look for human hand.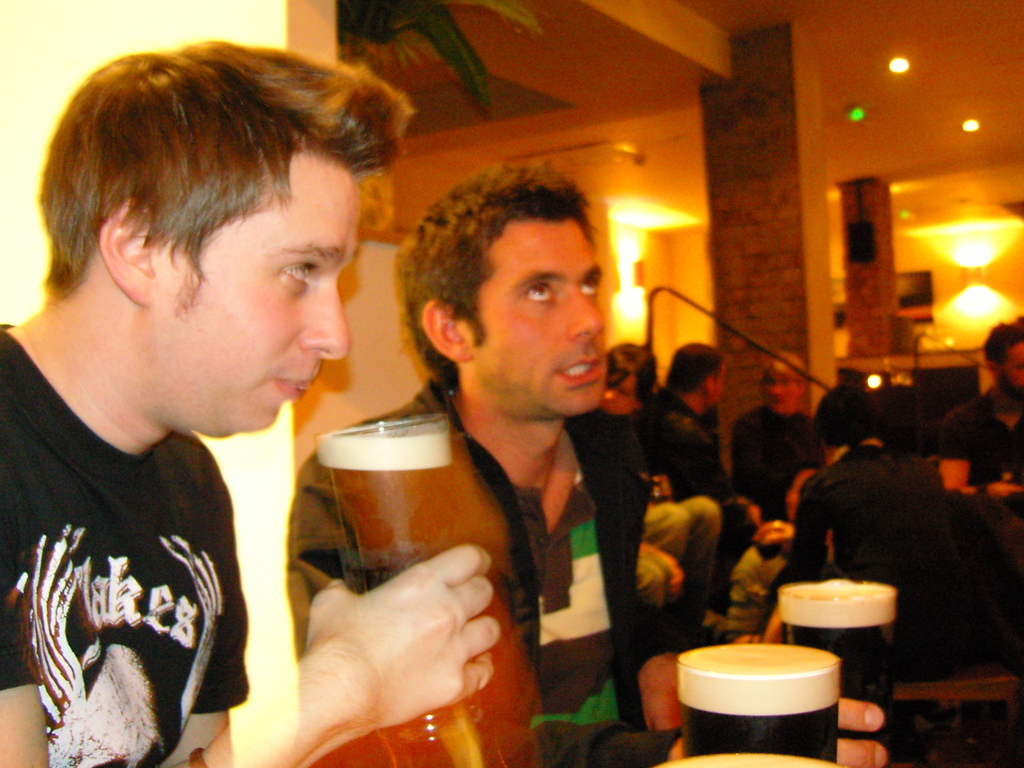
Found: region(987, 475, 1022, 502).
